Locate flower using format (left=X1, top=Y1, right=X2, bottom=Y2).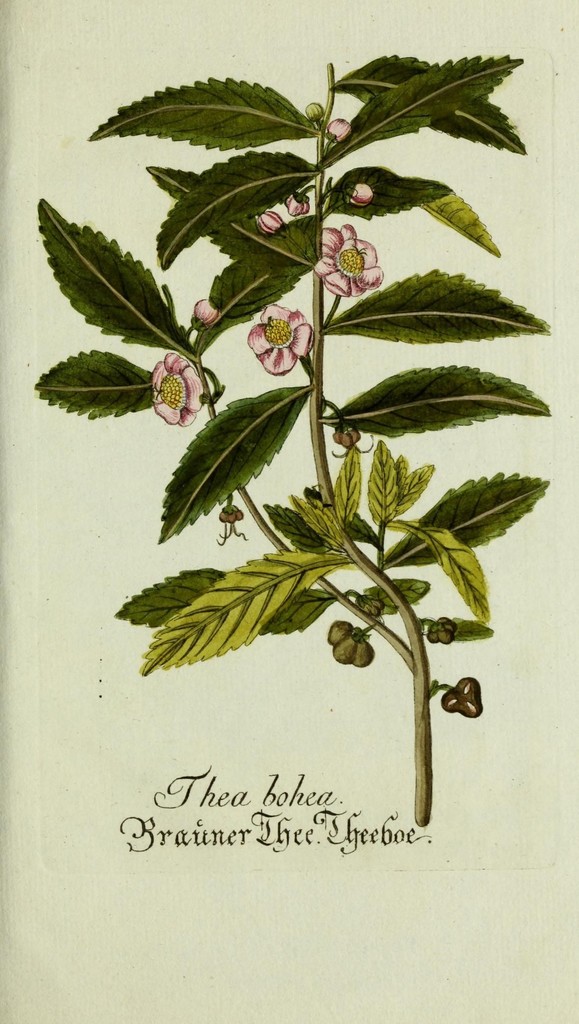
(left=317, top=221, right=380, bottom=287).
